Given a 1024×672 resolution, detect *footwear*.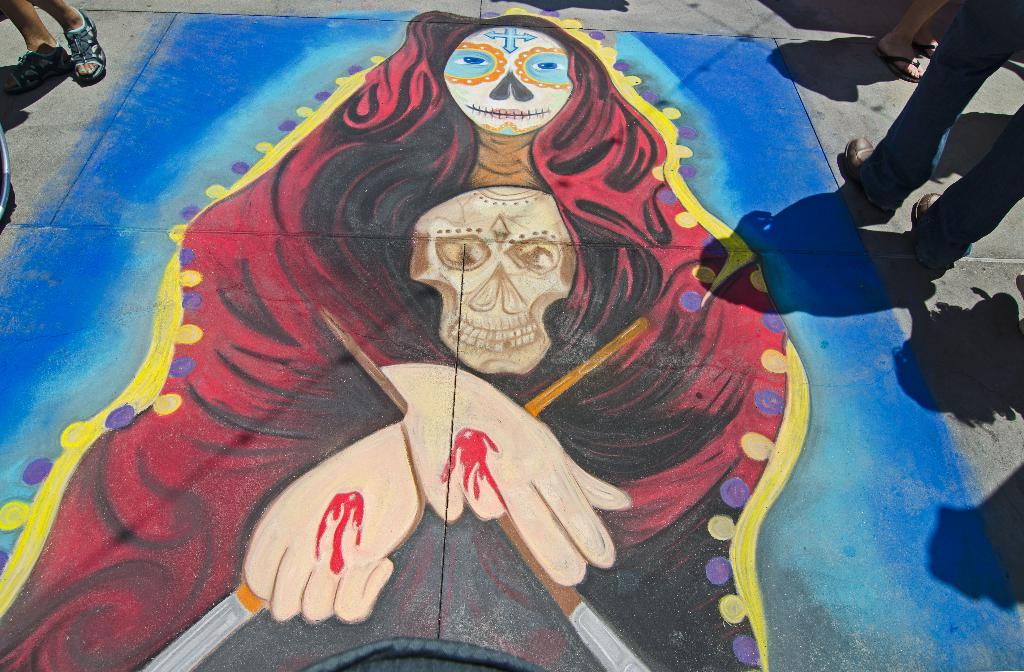
[left=6, top=22, right=95, bottom=87].
